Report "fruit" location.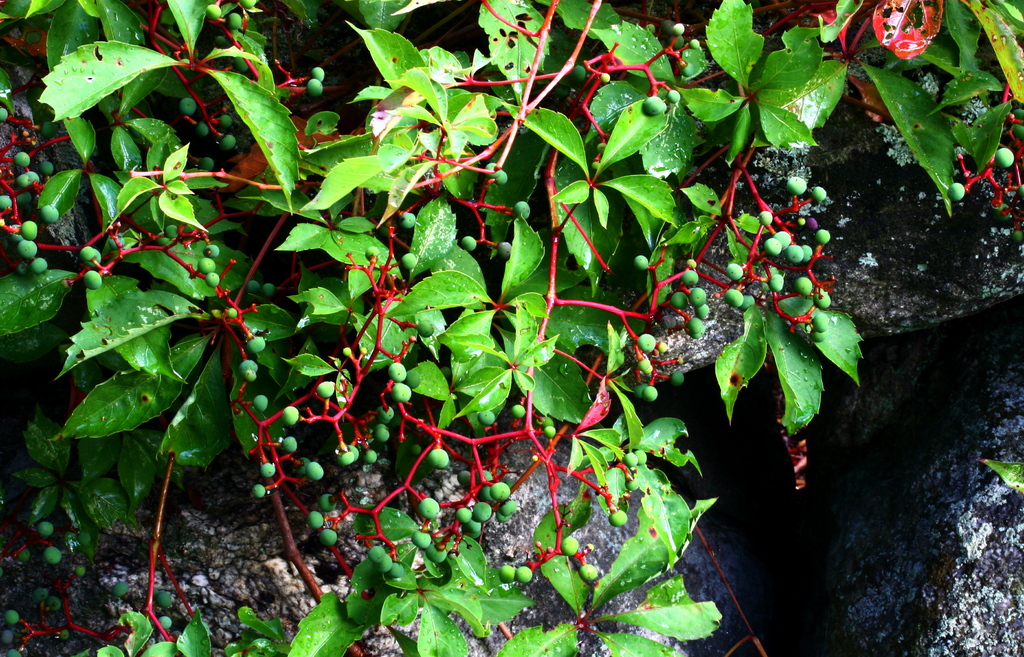
Report: detection(387, 562, 406, 578).
